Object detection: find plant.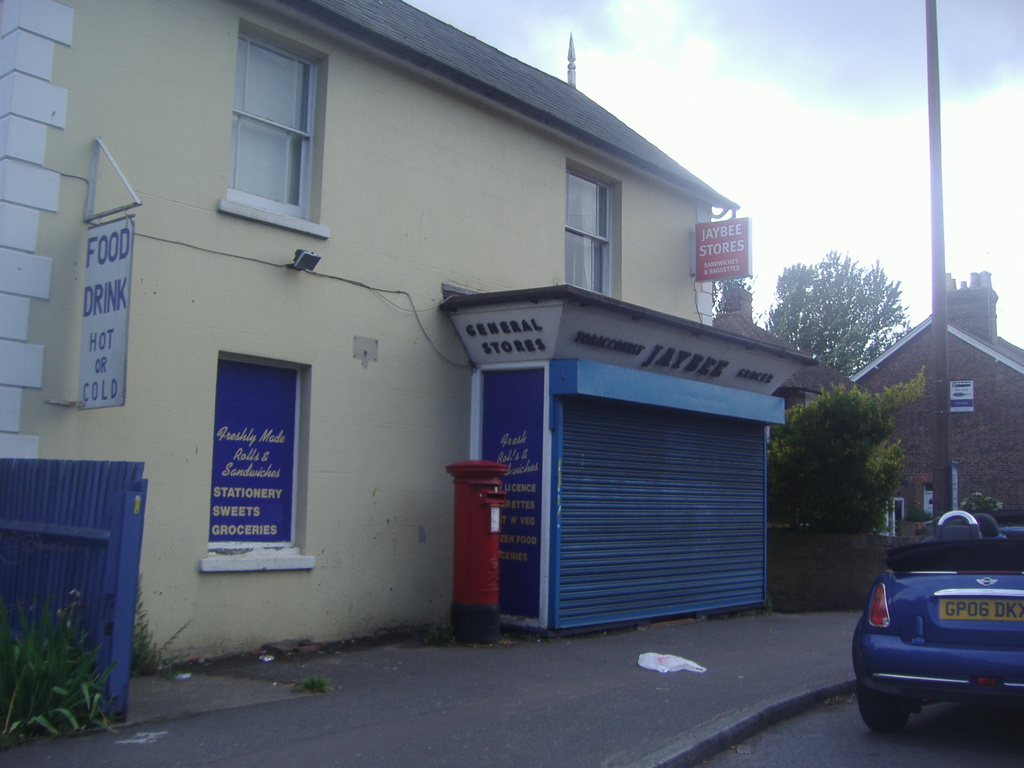
128:563:211:676.
